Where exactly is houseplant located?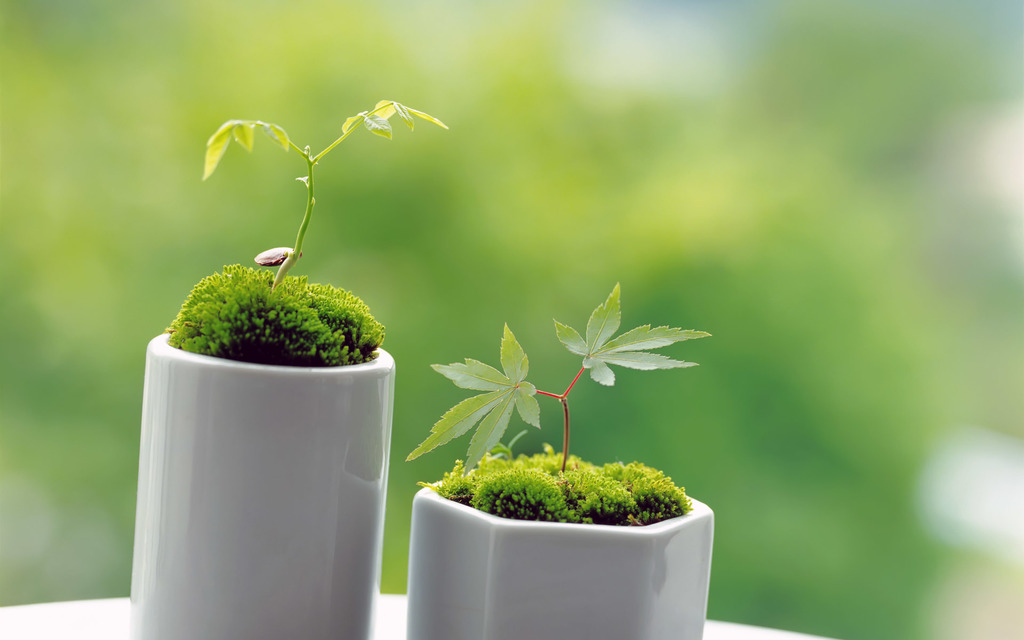
Its bounding box is 401:291:722:639.
